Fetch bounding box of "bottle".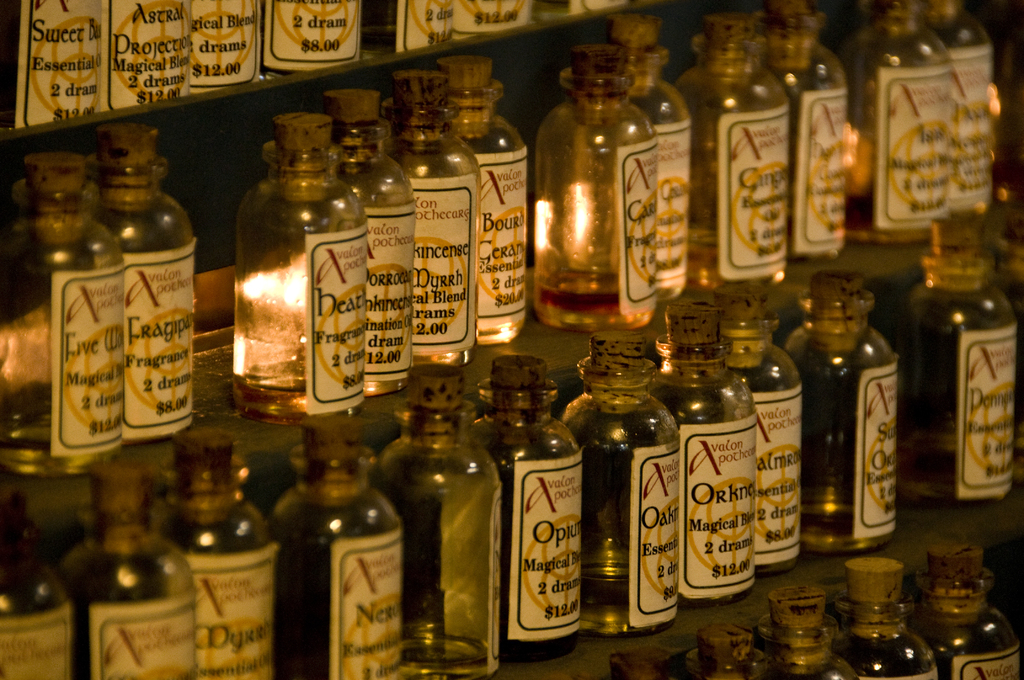
Bbox: 833 547 937 679.
